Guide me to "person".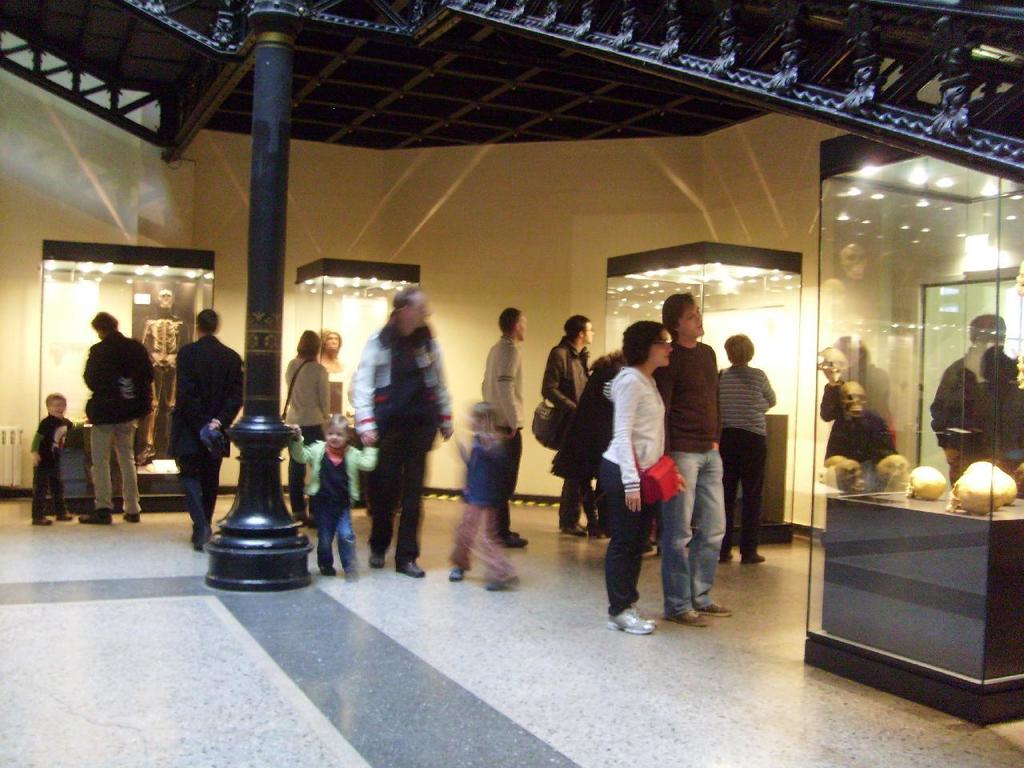
Guidance: locate(171, 306, 243, 548).
